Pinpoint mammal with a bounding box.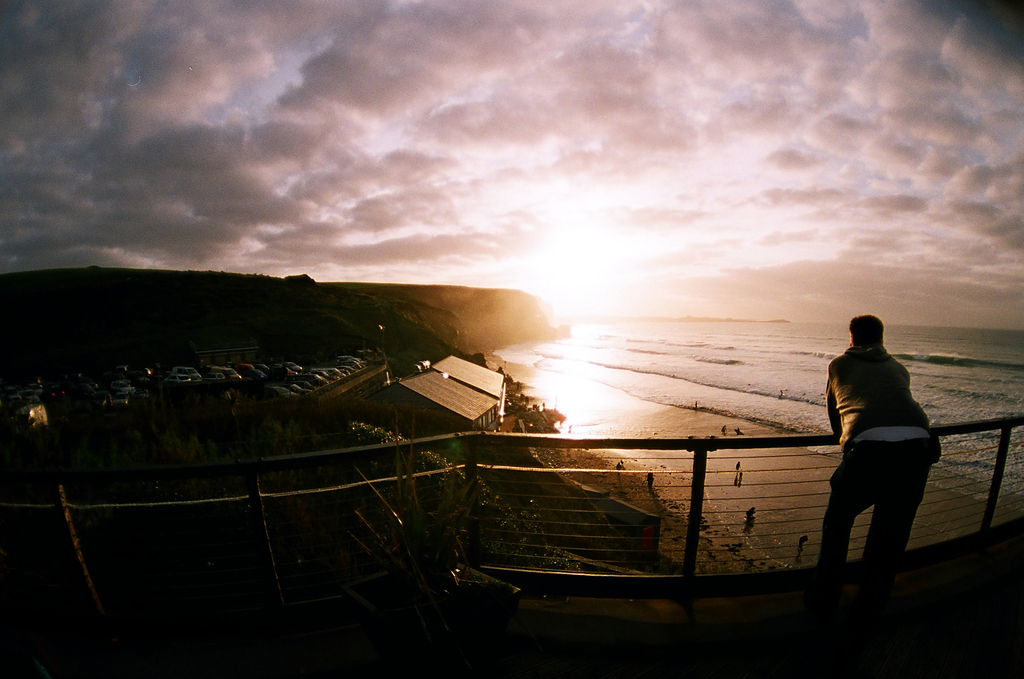
695:401:698:409.
